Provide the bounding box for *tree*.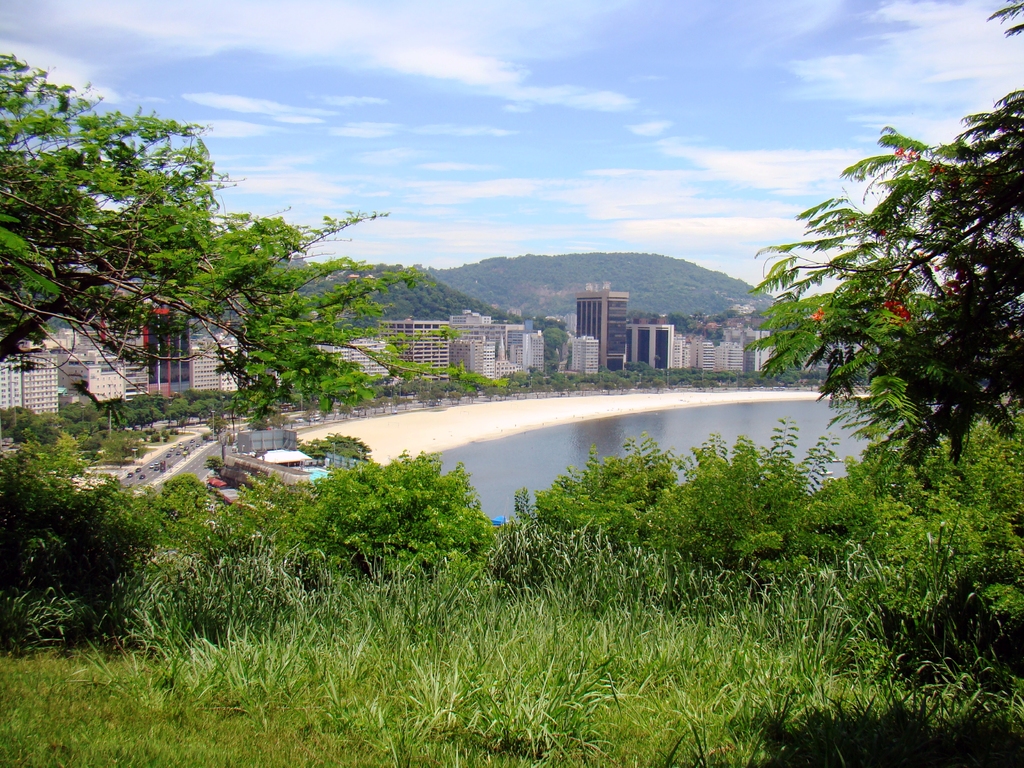
rect(737, 0, 1023, 475).
